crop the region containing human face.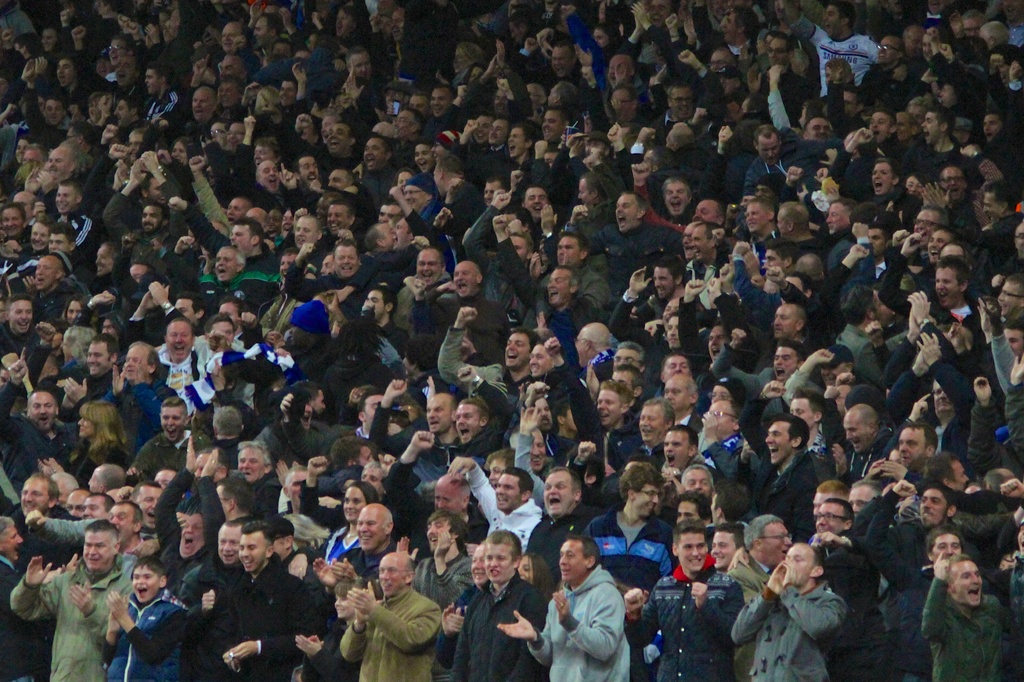
Crop region: BBox(840, 412, 872, 455).
